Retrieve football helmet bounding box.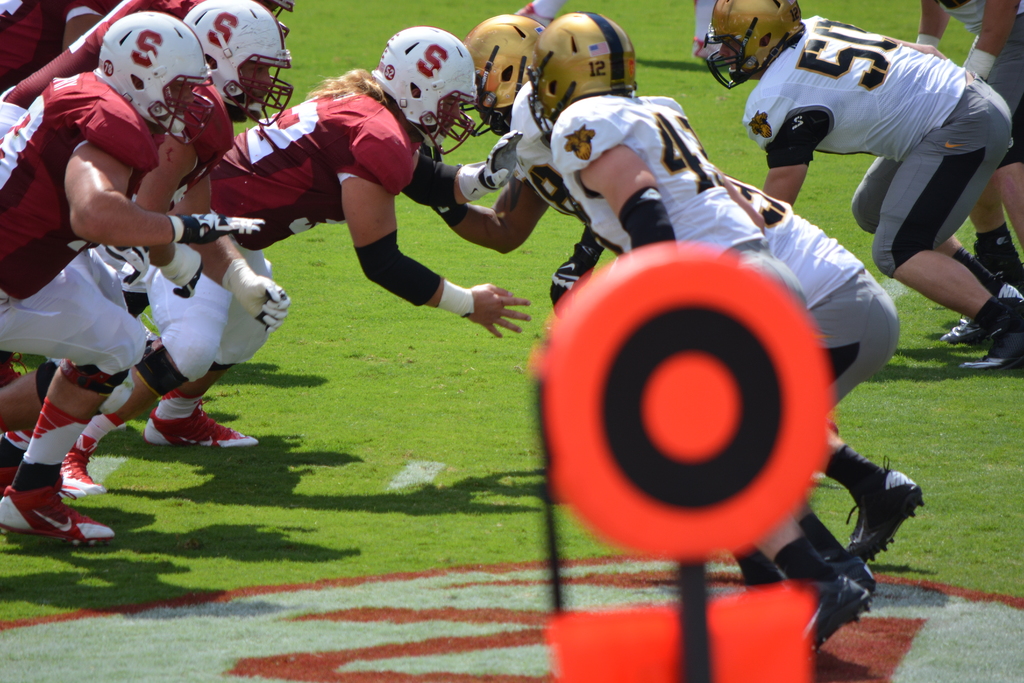
Bounding box: [x1=366, y1=21, x2=476, y2=156].
